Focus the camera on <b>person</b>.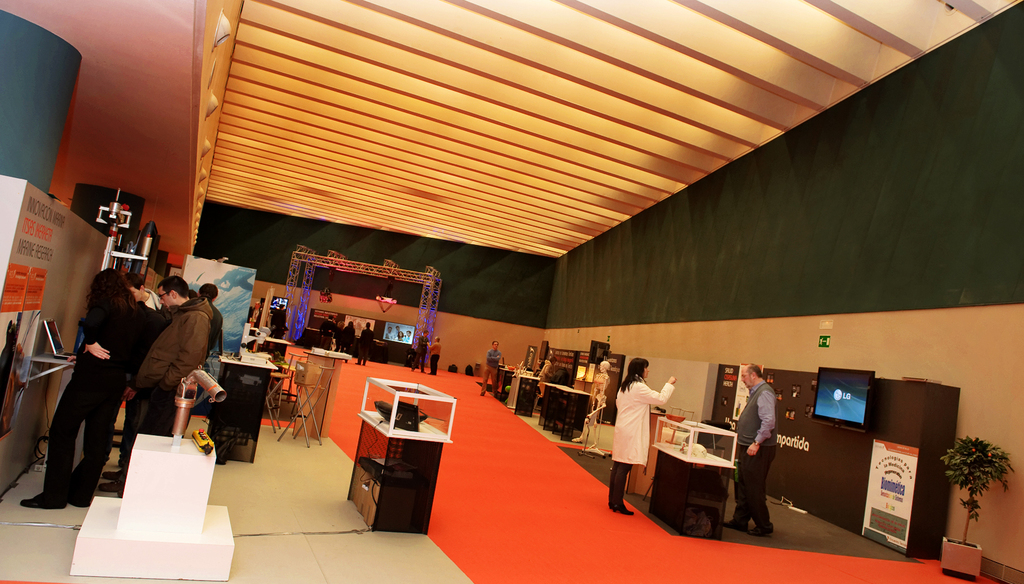
Focus region: pyautogui.locateOnScreen(427, 334, 444, 377).
